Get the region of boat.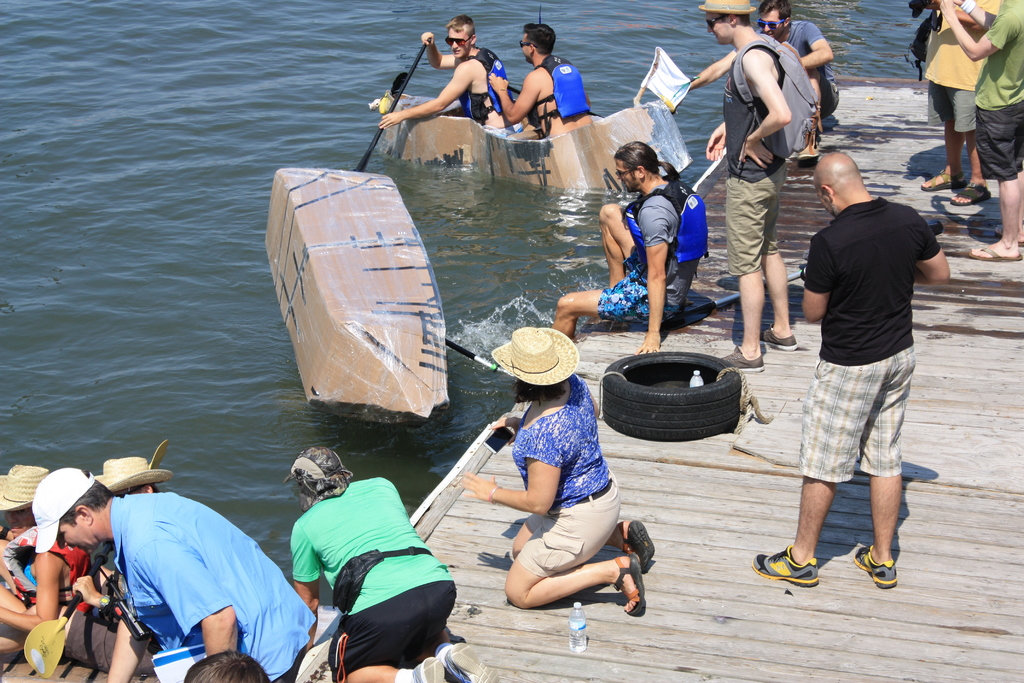
l=384, t=101, r=704, b=202.
